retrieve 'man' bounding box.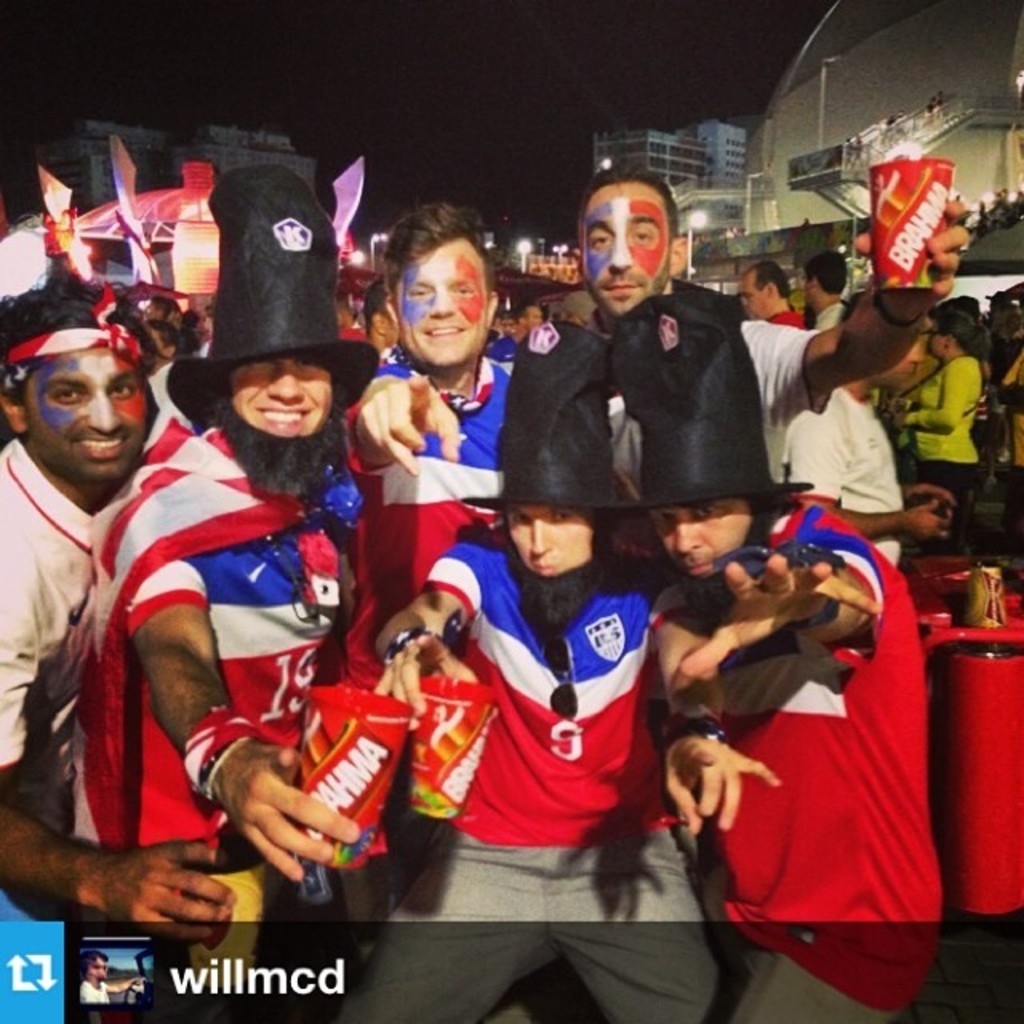
Bounding box: Rect(0, 282, 248, 1022).
